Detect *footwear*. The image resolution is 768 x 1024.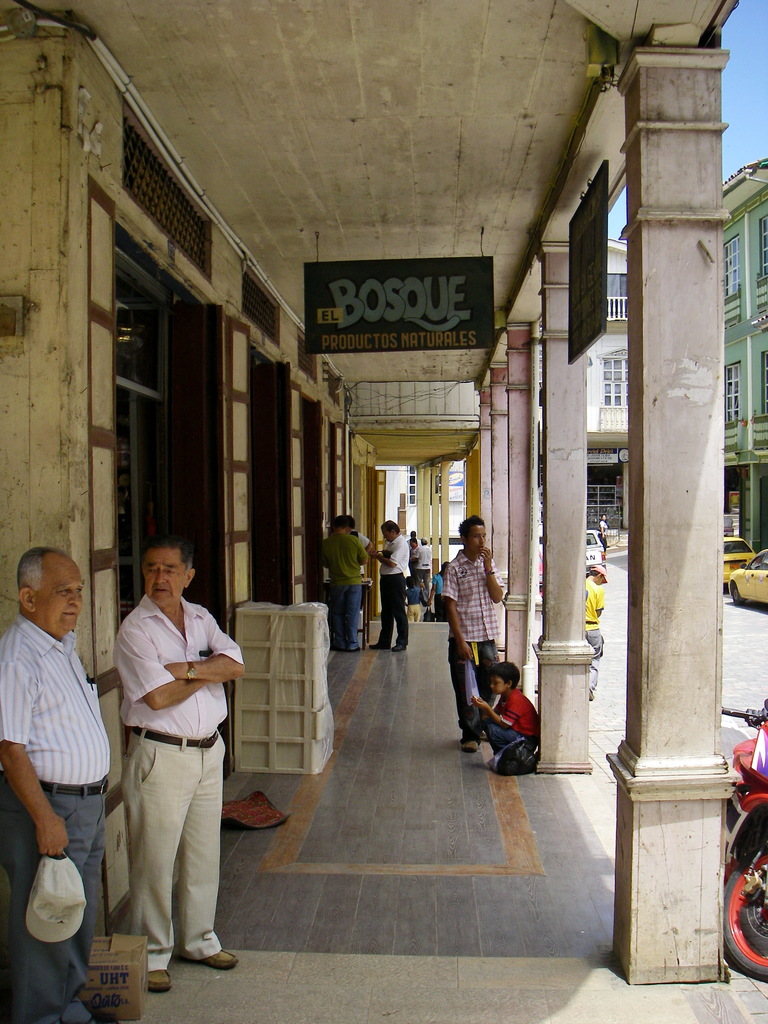
x1=181 y1=935 x2=249 y2=973.
